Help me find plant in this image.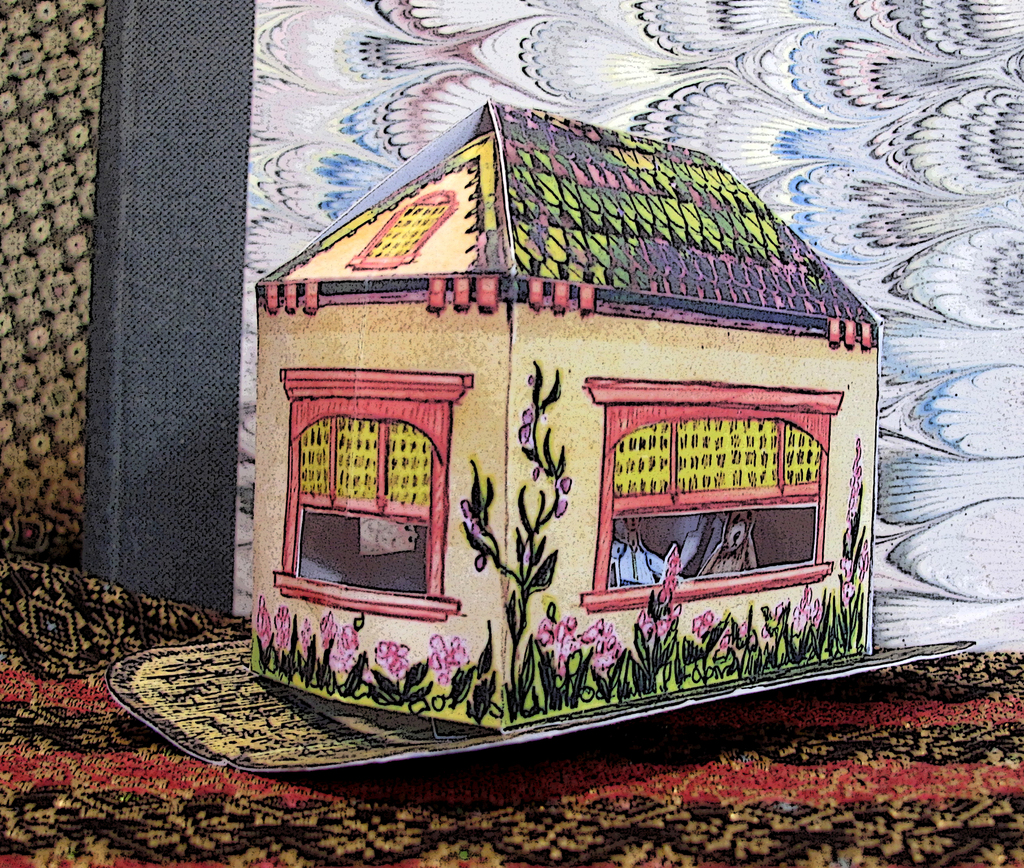
Found it: select_region(446, 348, 592, 725).
